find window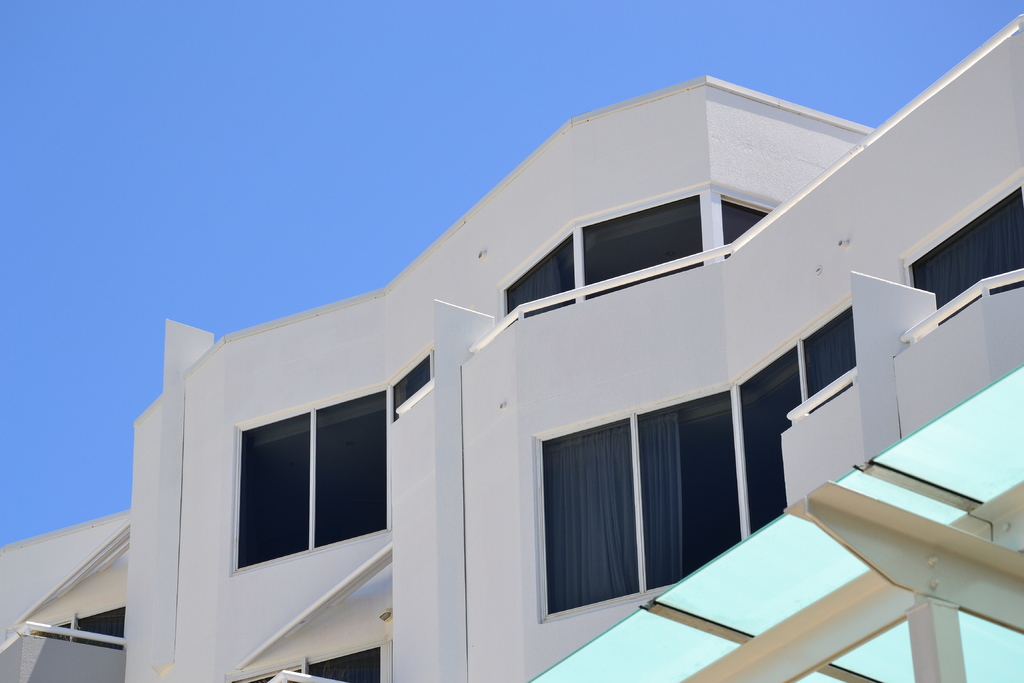
499 182 776 334
